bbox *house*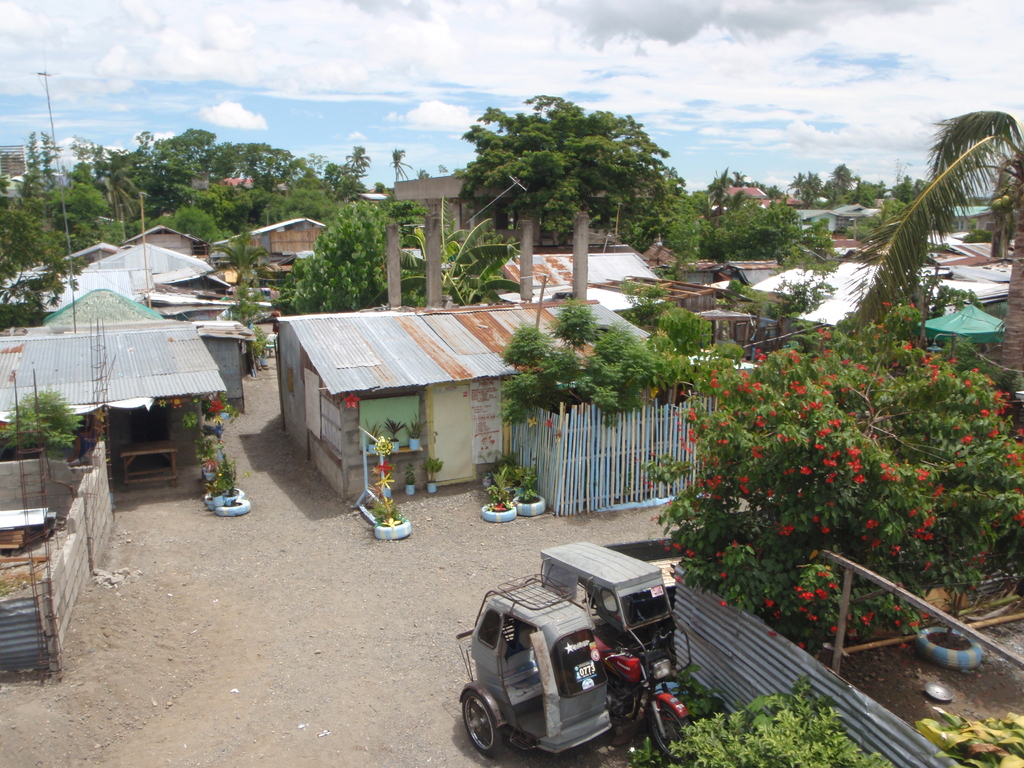
<bbox>102, 248, 209, 280</bbox>
